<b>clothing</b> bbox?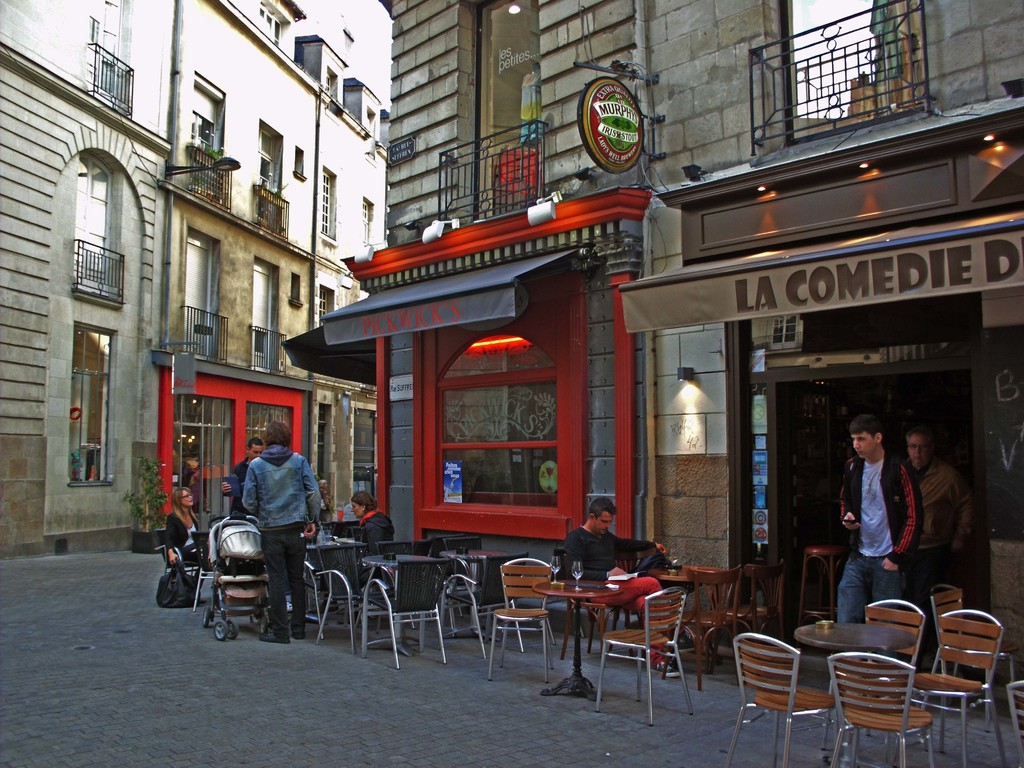
bbox=(556, 522, 663, 601)
